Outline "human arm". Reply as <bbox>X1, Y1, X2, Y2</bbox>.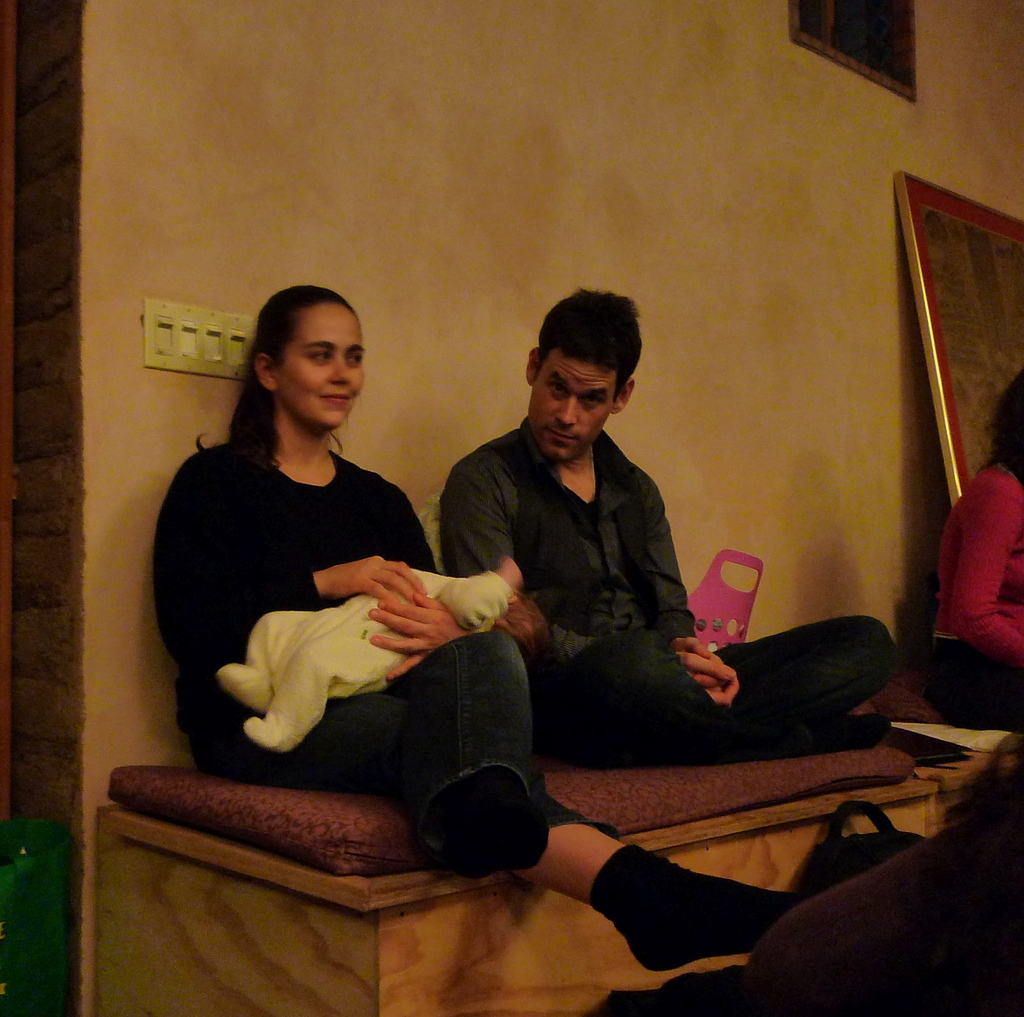
<bbox>308, 550, 426, 604</bbox>.
